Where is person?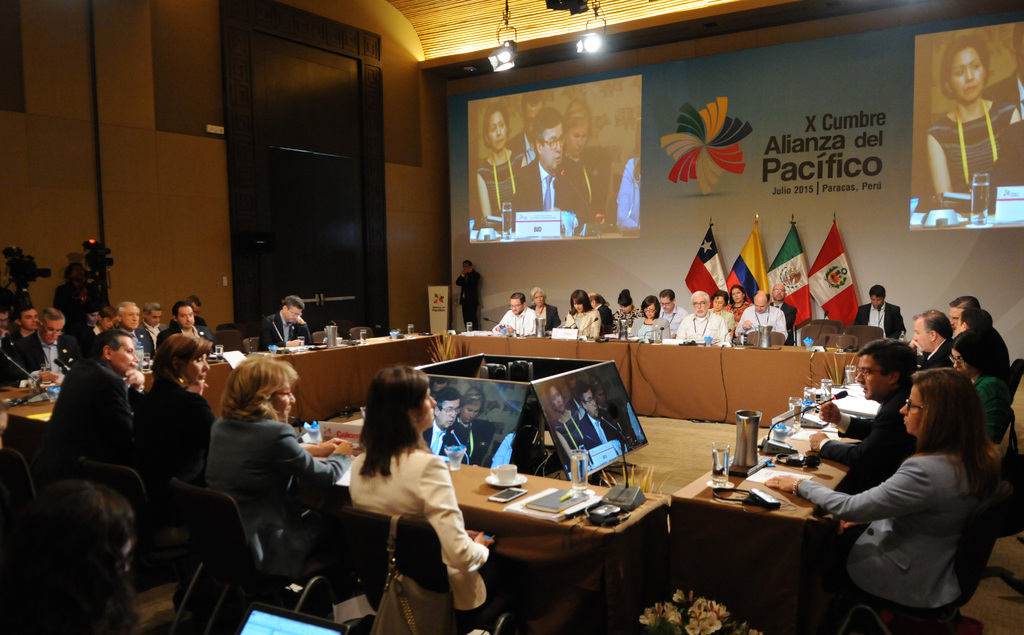
771,285,801,345.
